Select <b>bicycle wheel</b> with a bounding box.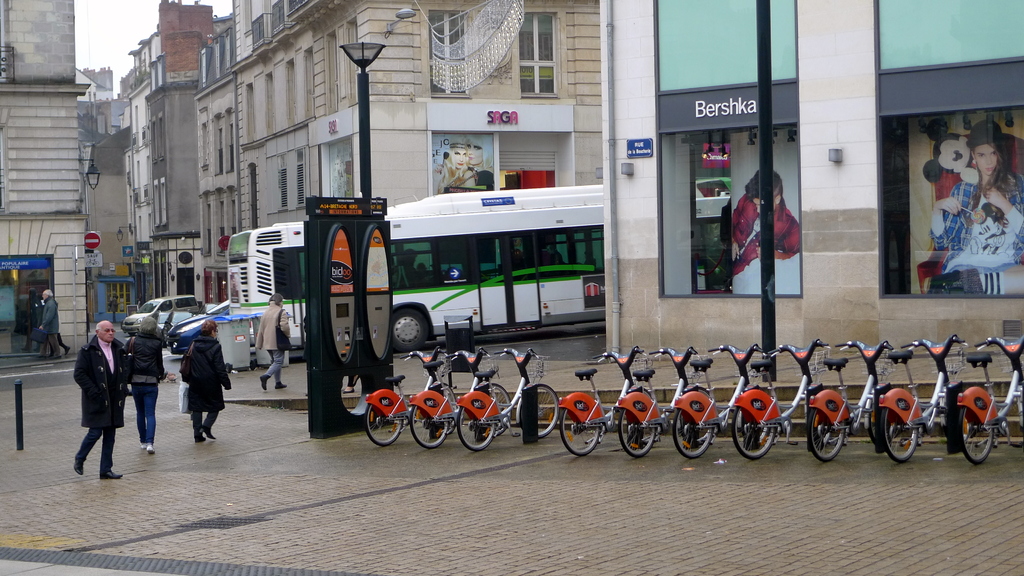
box(475, 387, 513, 435).
